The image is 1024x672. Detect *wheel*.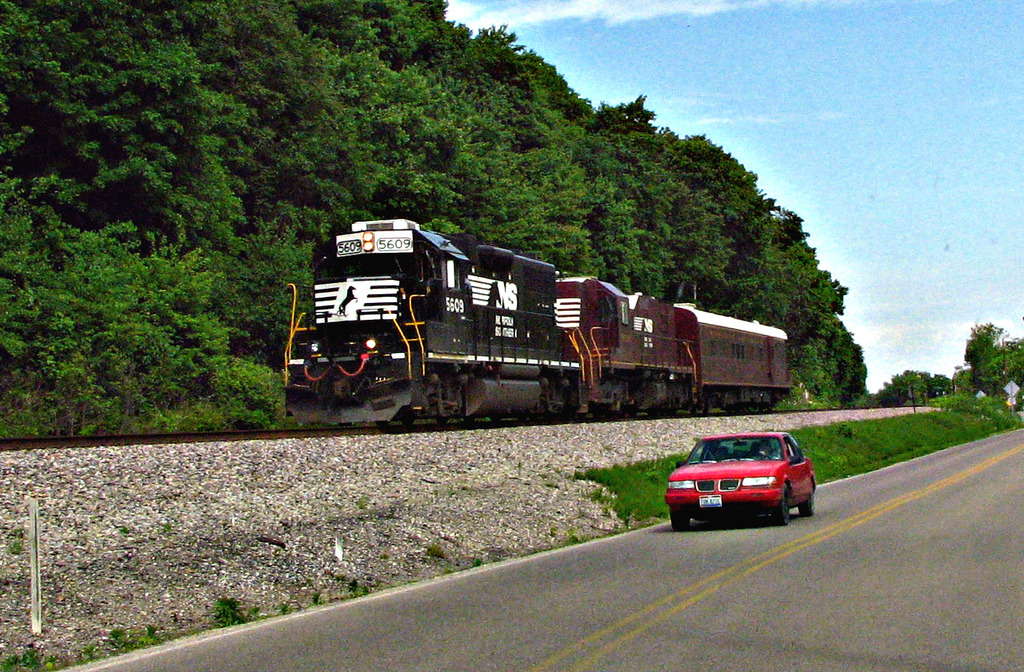
Detection: Rect(667, 507, 688, 531).
